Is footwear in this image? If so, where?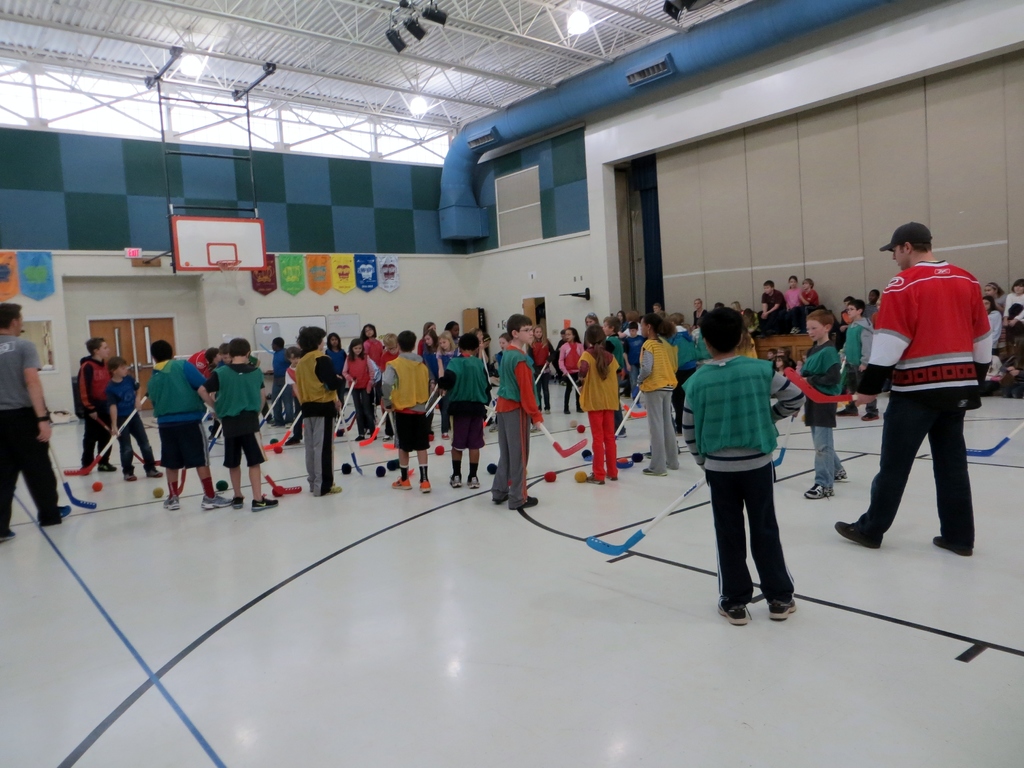
Yes, at box=[332, 484, 344, 495].
